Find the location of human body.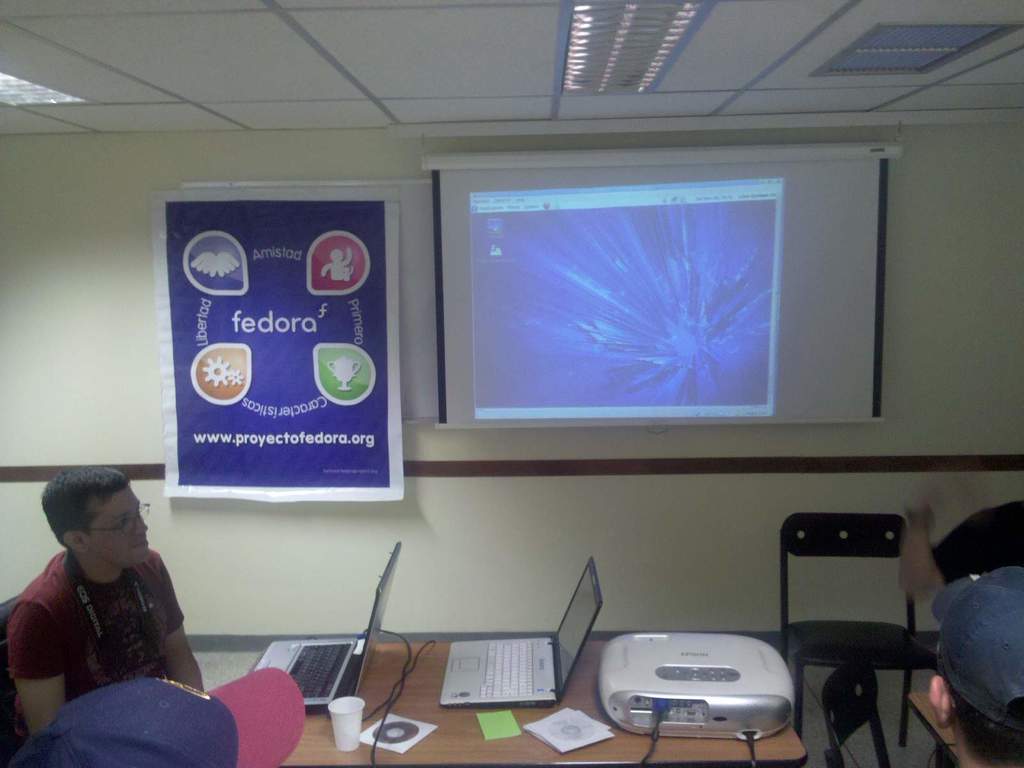
Location: (900, 474, 1023, 601).
